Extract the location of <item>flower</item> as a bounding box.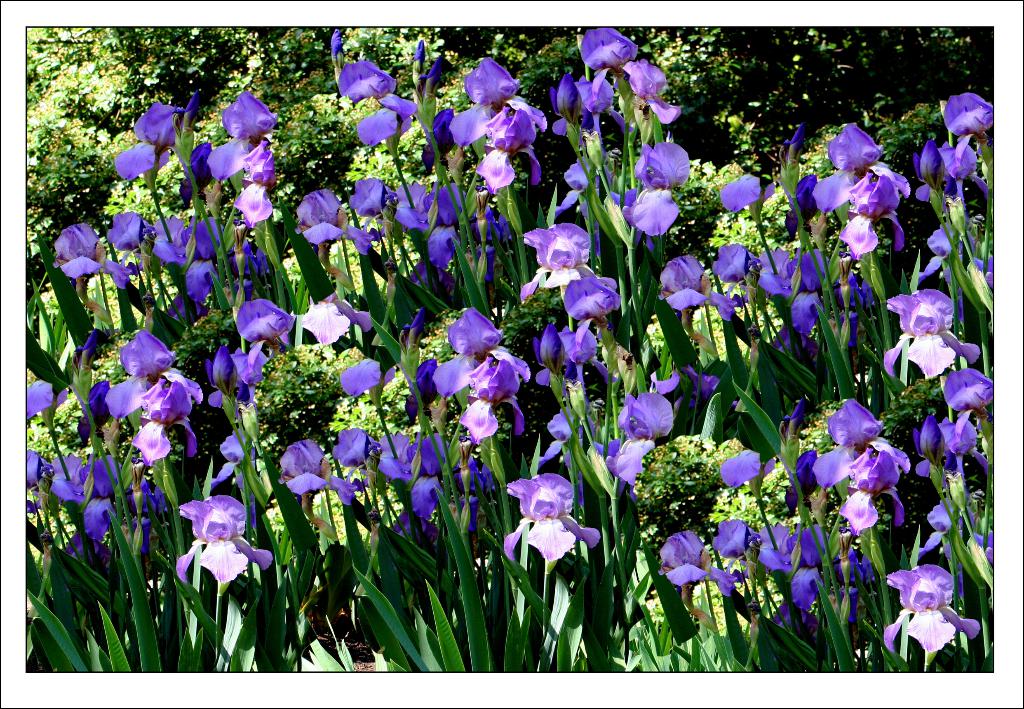
box(498, 474, 603, 563).
